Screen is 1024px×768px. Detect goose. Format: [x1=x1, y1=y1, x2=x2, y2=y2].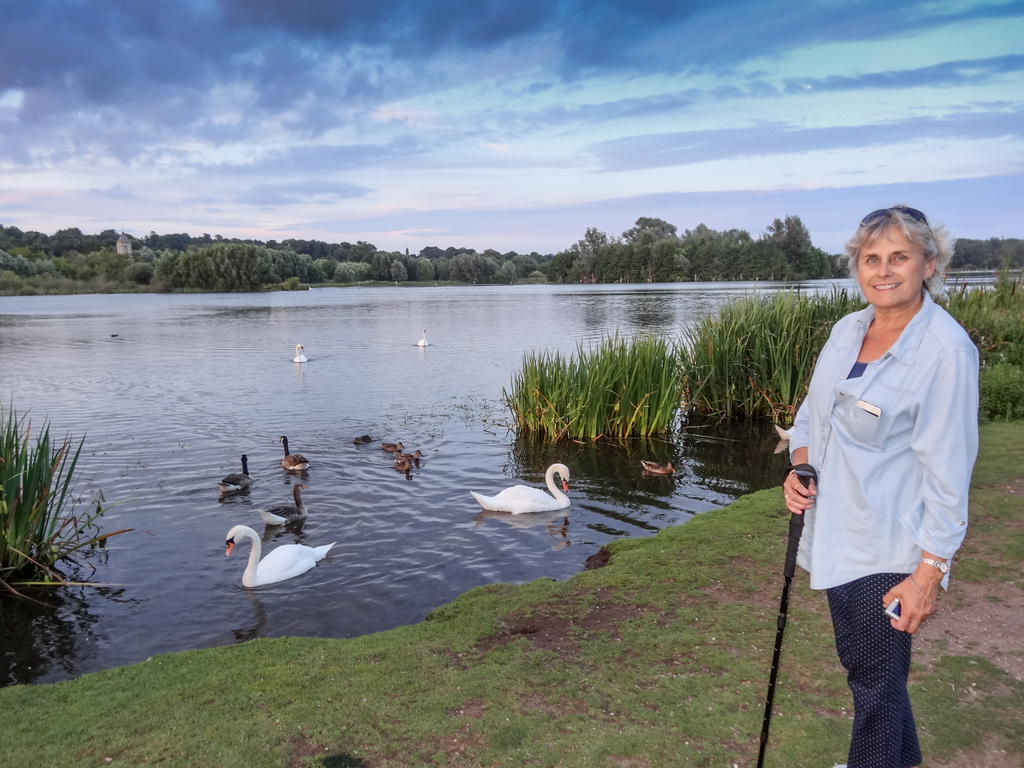
[x1=467, y1=457, x2=573, y2=512].
